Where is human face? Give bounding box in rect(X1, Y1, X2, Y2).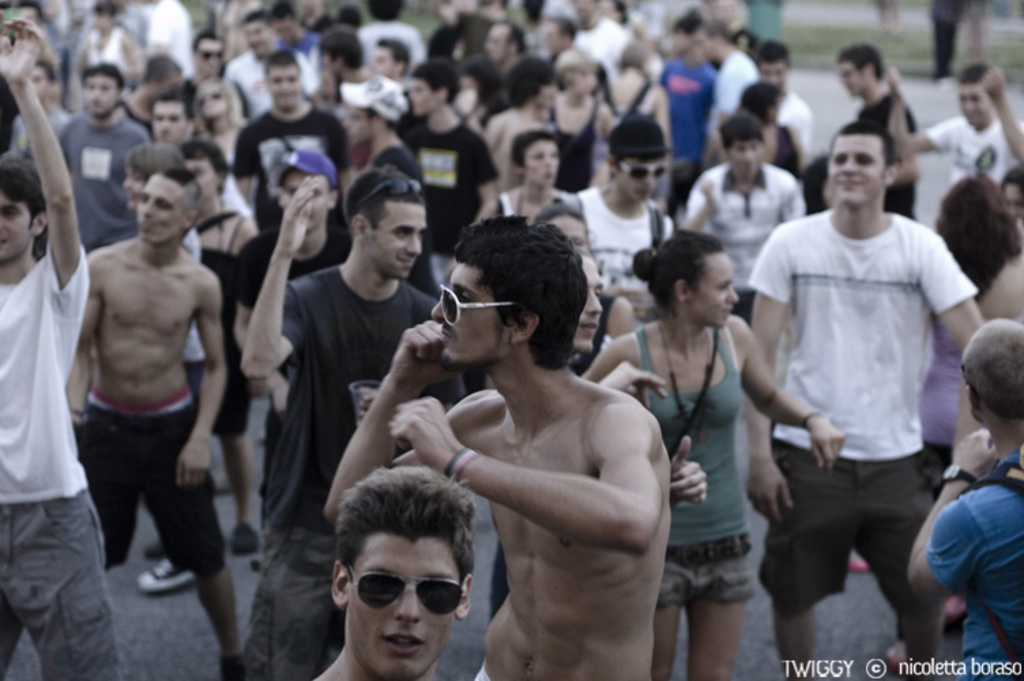
rect(603, 0, 622, 22).
